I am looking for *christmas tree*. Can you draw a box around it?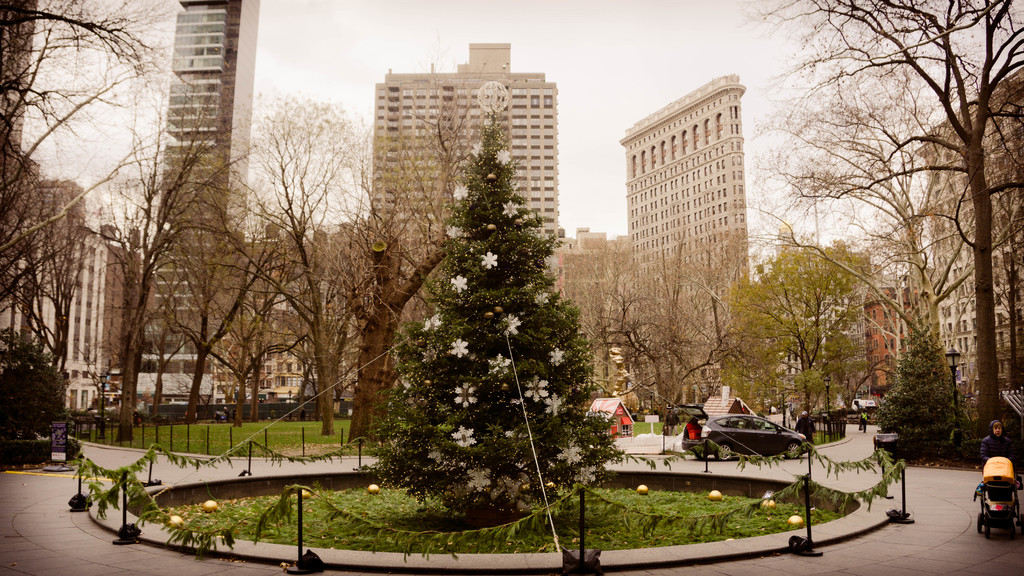
Sure, the bounding box is bbox(353, 83, 623, 526).
